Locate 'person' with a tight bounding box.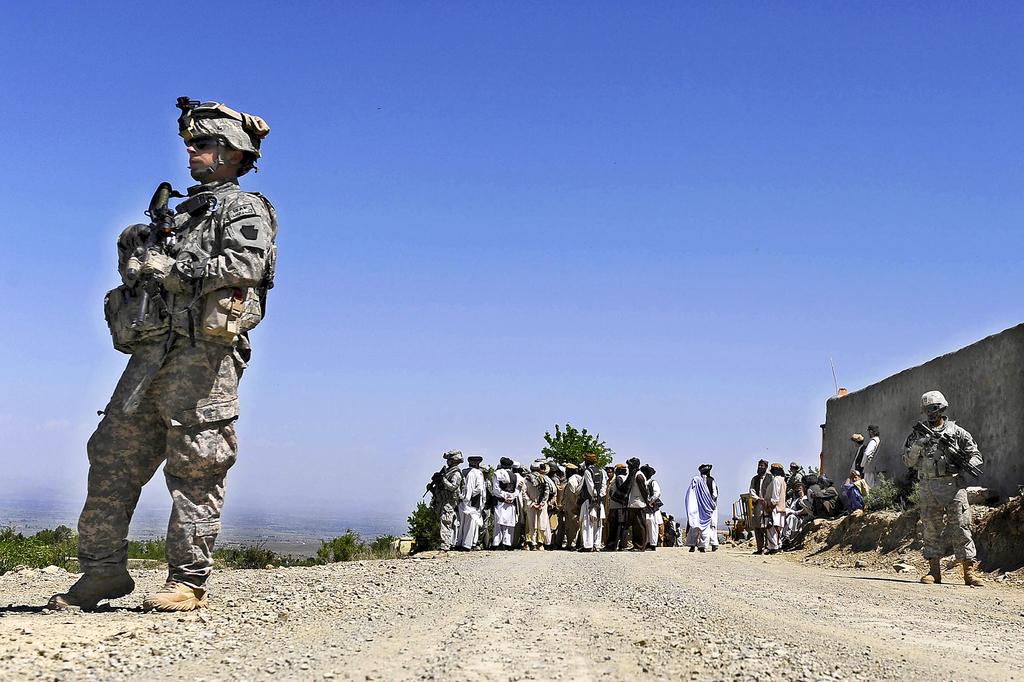
900,388,983,585.
